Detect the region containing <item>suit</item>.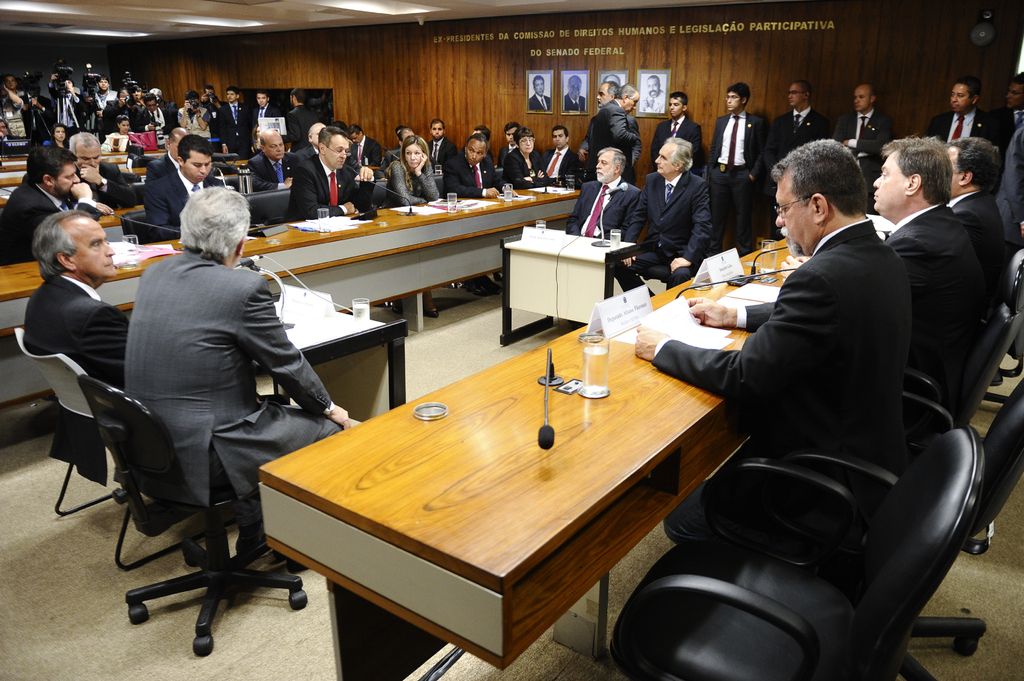
region(285, 103, 319, 157).
